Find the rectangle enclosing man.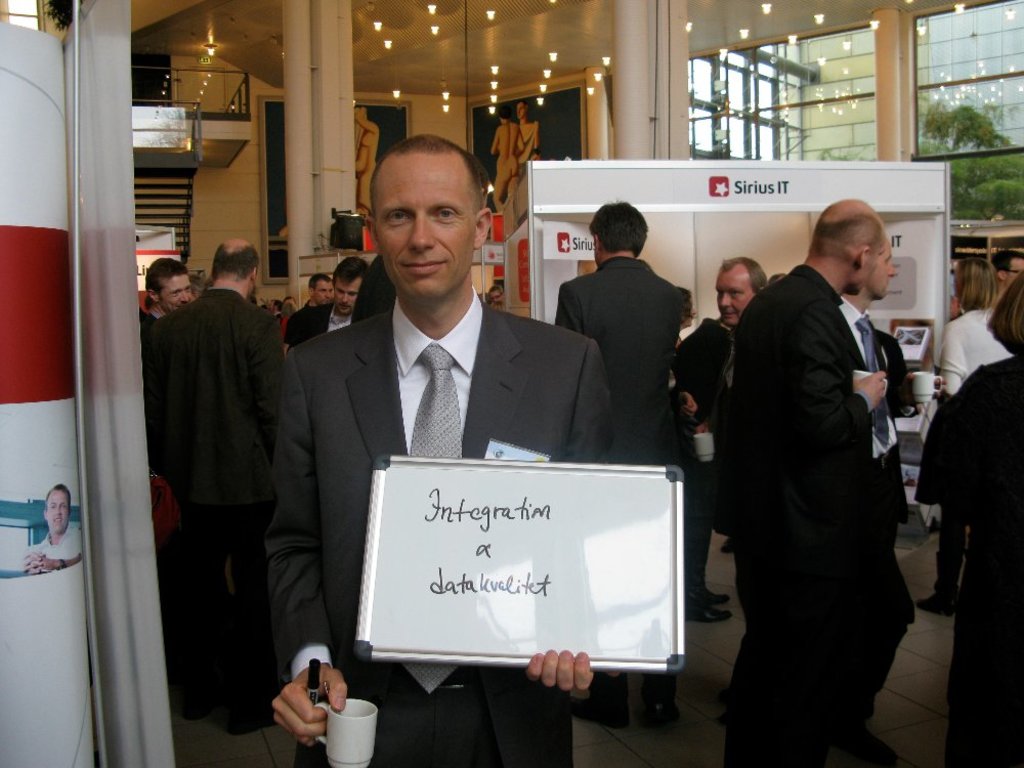
268, 130, 609, 767.
